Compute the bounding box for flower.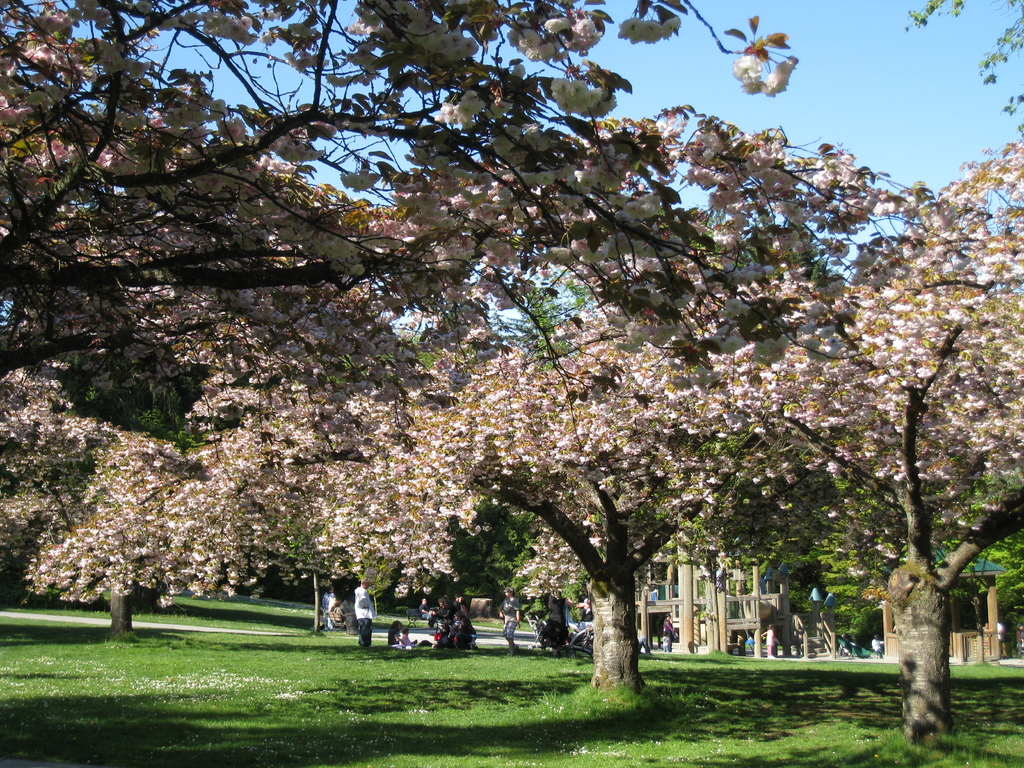
select_region(852, 335, 897, 367).
